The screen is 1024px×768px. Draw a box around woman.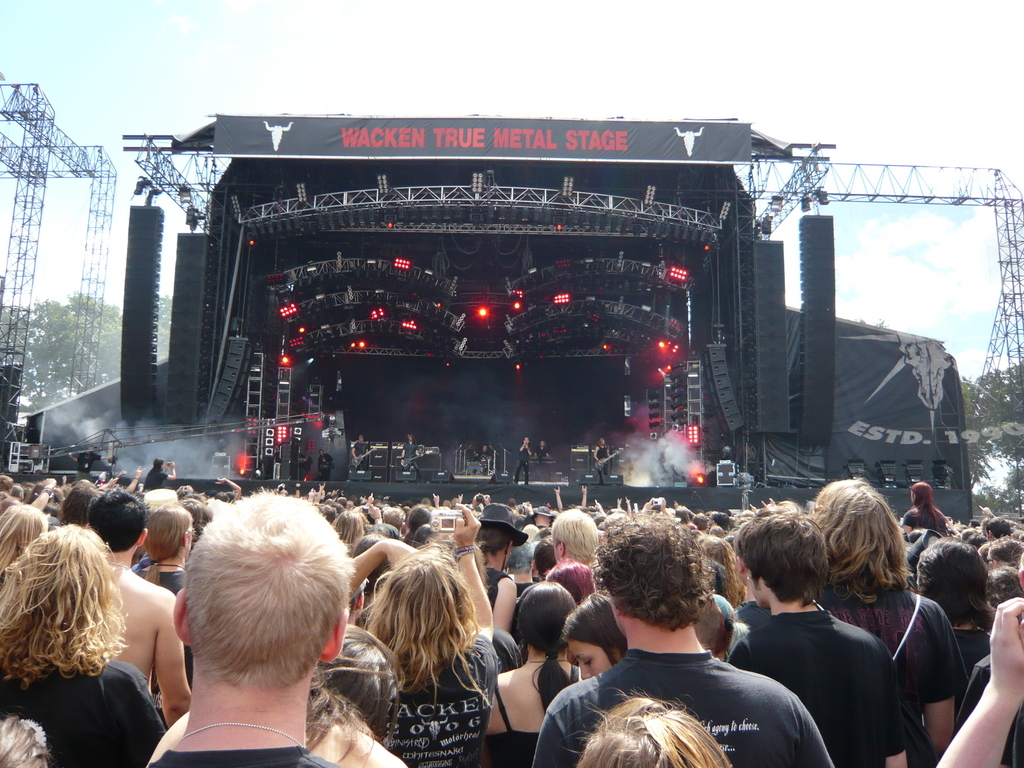
[808, 471, 971, 767].
